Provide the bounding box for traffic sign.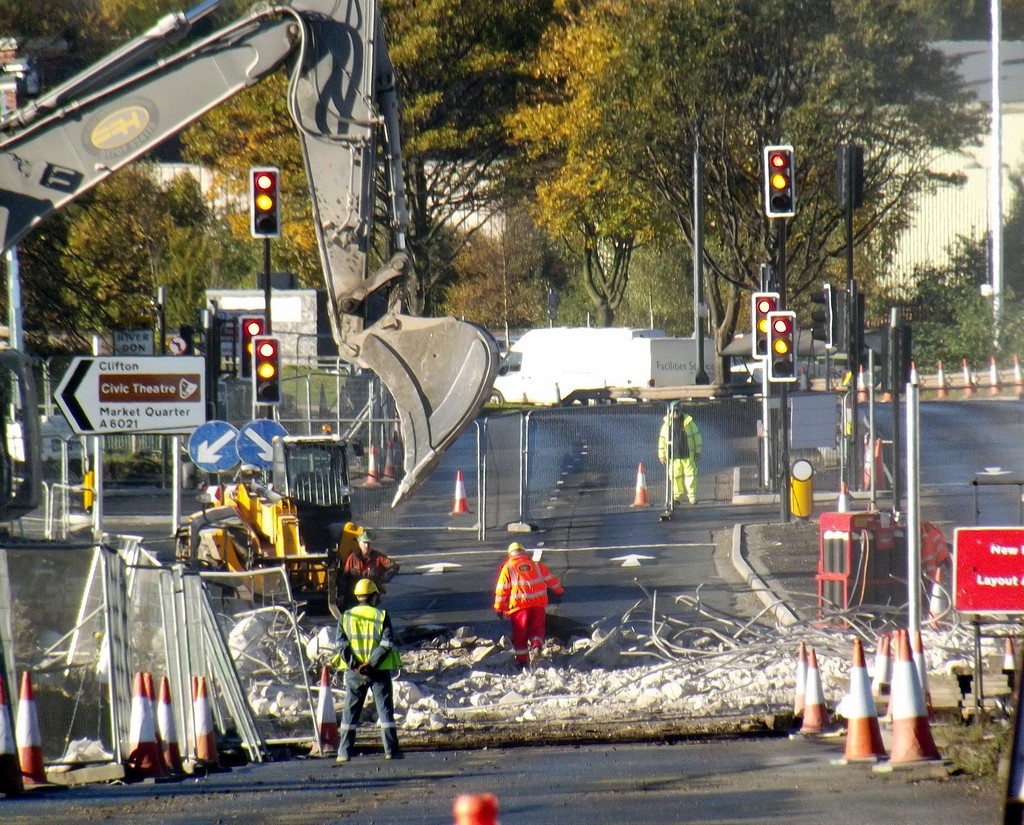
52,355,202,435.
